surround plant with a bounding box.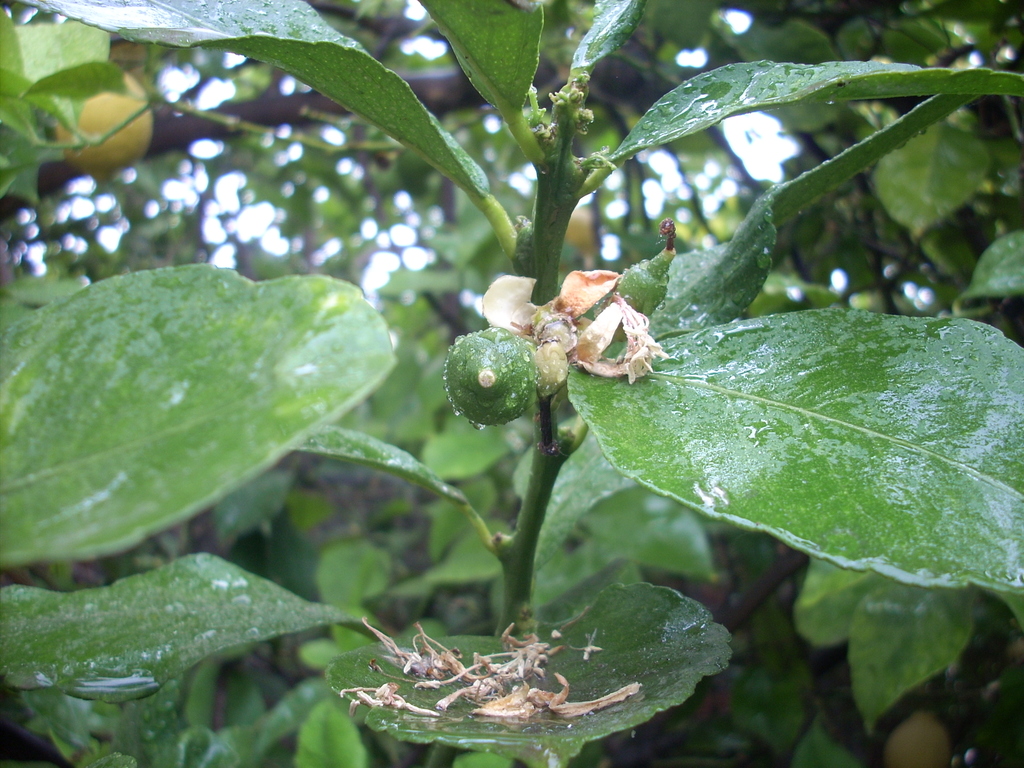
select_region(35, 8, 975, 756).
